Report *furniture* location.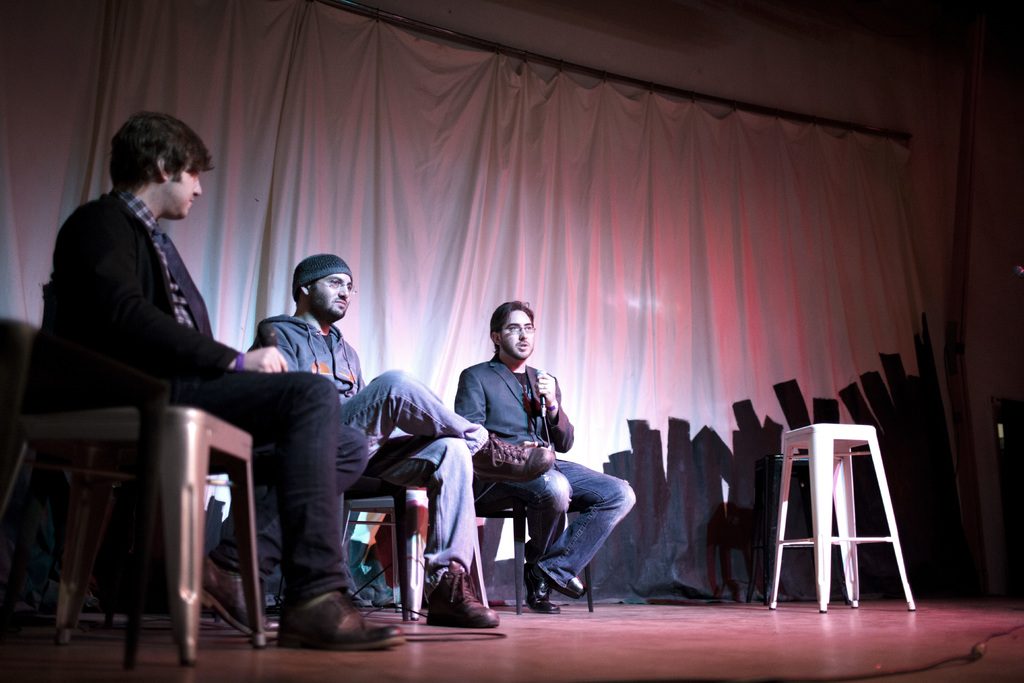
Report: rect(343, 486, 431, 620).
